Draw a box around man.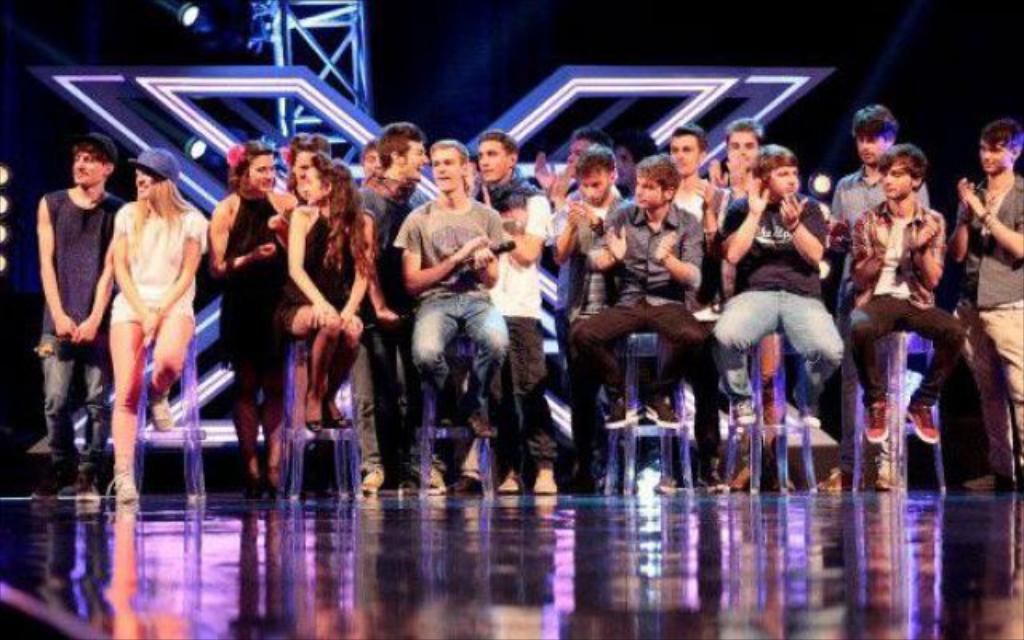
BBox(536, 126, 602, 211).
